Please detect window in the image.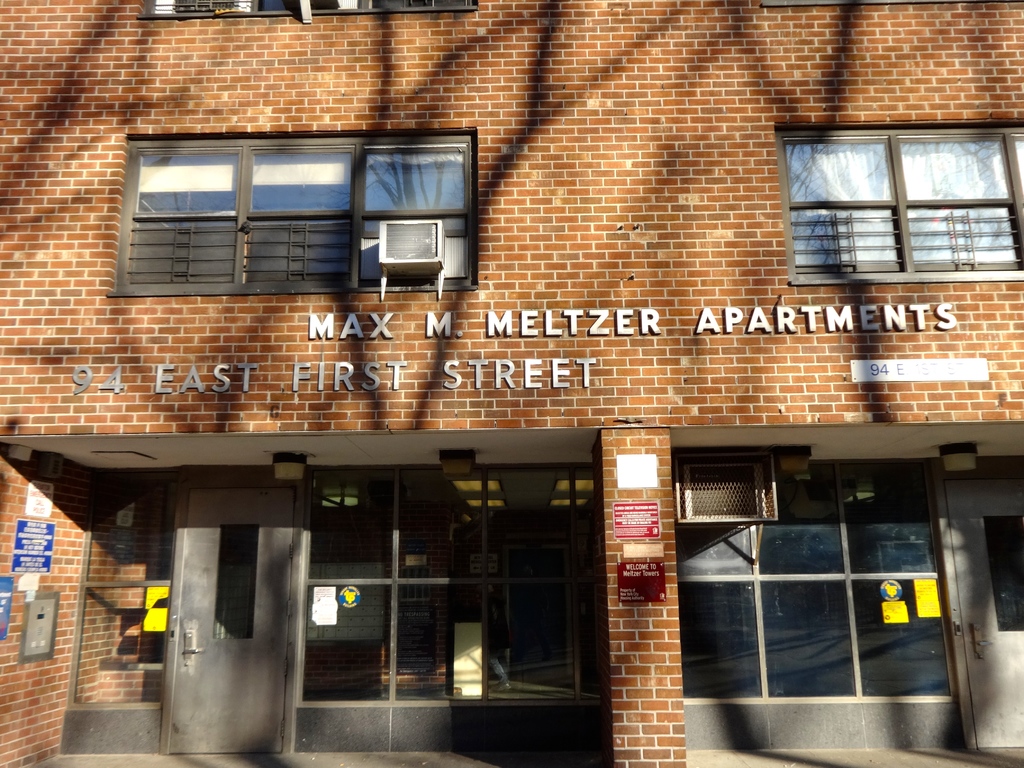
(left=136, top=0, right=483, bottom=16).
